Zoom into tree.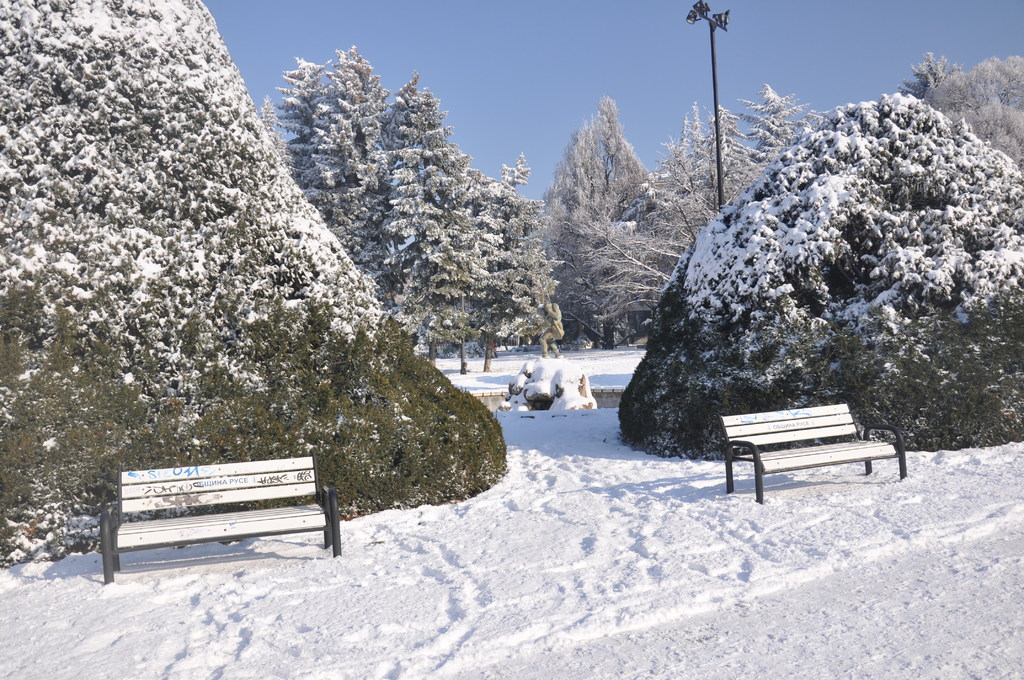
Zoom target: (left=375, top=76, right=419, bottom=163).
